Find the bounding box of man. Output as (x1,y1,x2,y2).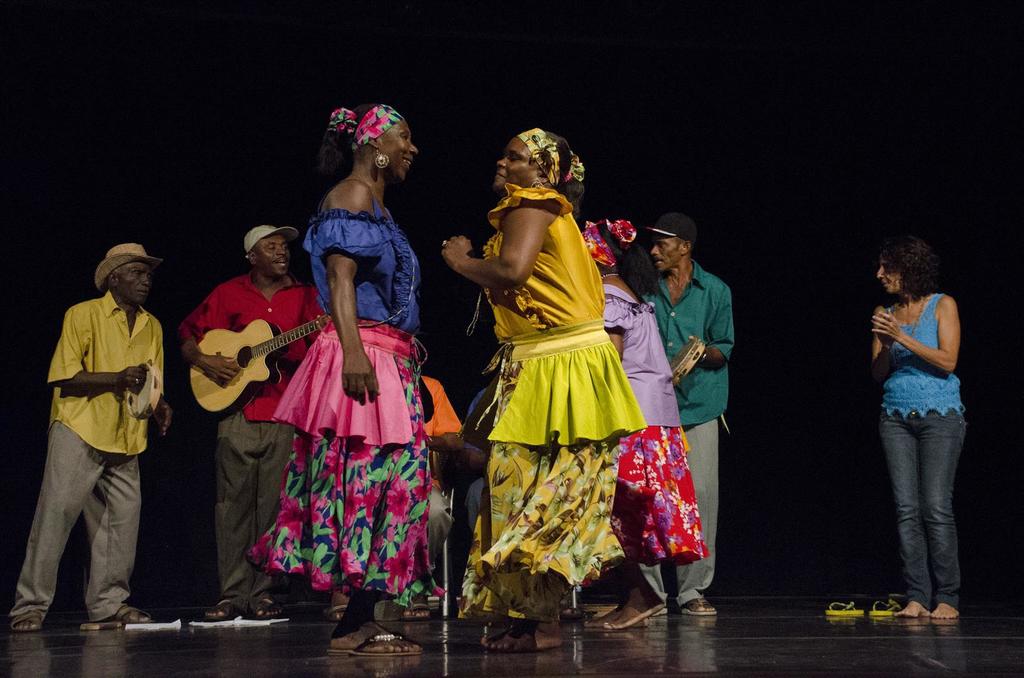
(175,223,330,620).
